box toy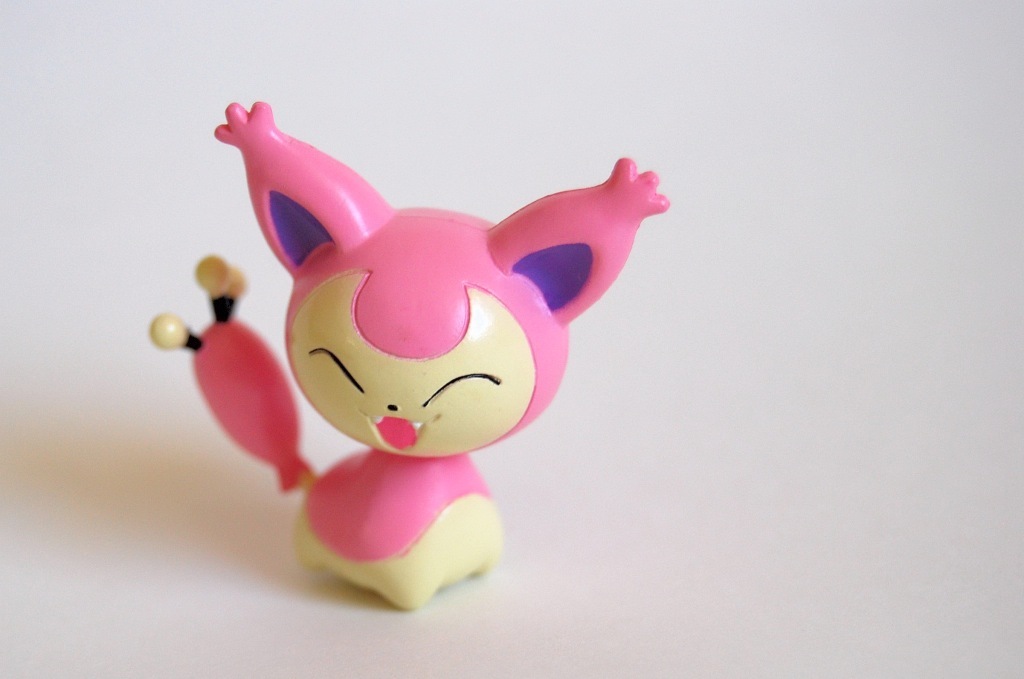
145 101 669 612
